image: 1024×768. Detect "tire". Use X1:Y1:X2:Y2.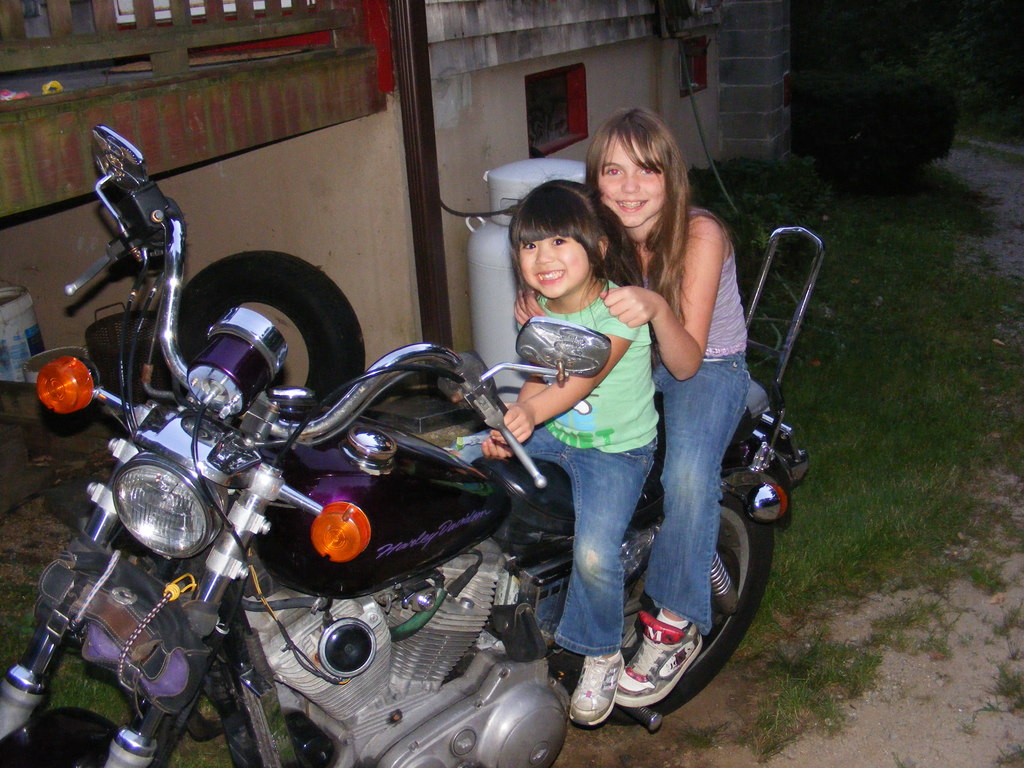
573:491:769:710.
